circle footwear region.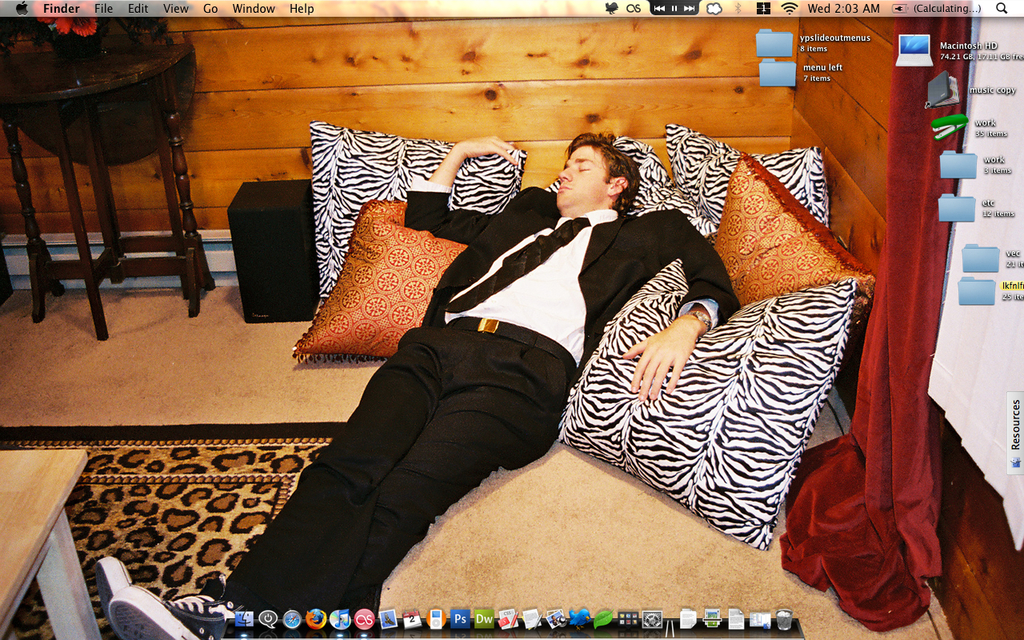
Region: (left=110, top=587, right=242, bottom=639).
